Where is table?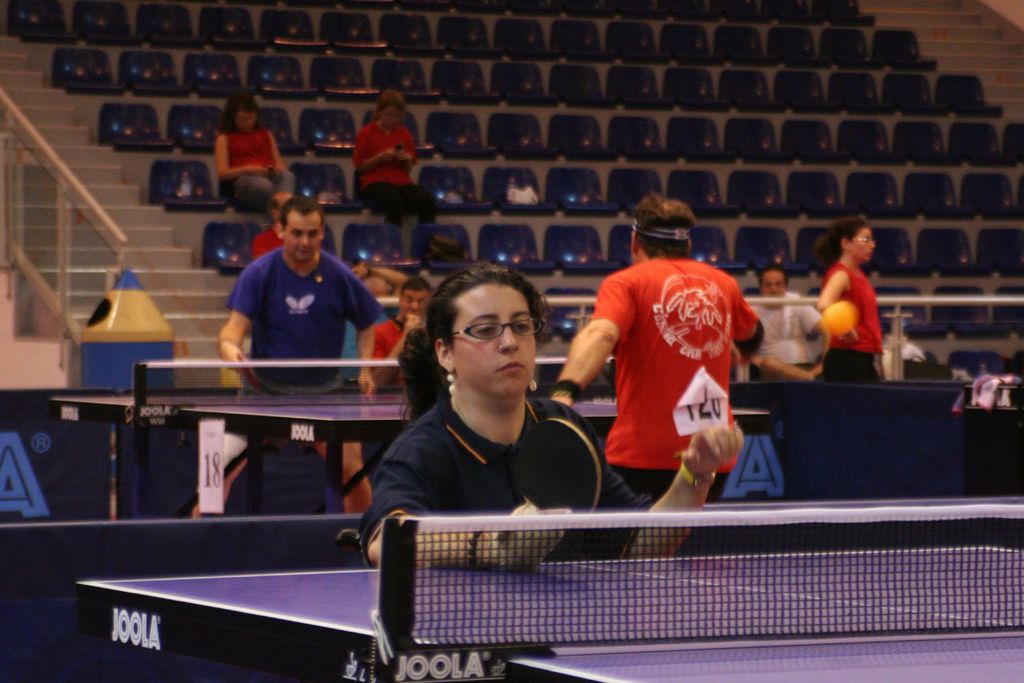
<box>73,534,1023,682</box>.
